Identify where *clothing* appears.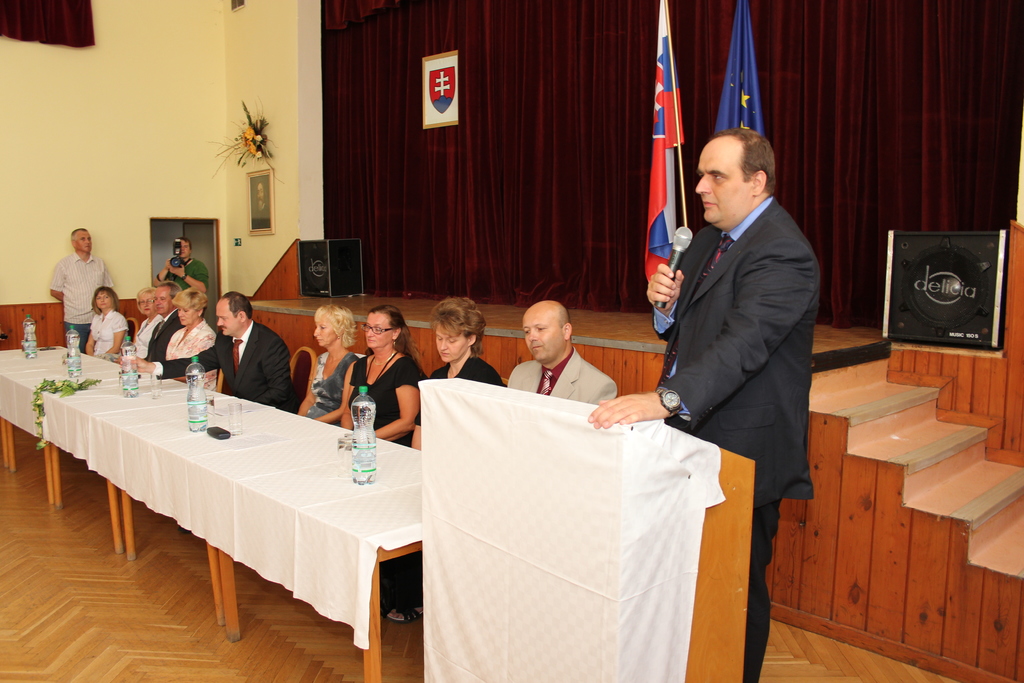
Appears at x1=300 y1=353 x2=356 y2=424.
